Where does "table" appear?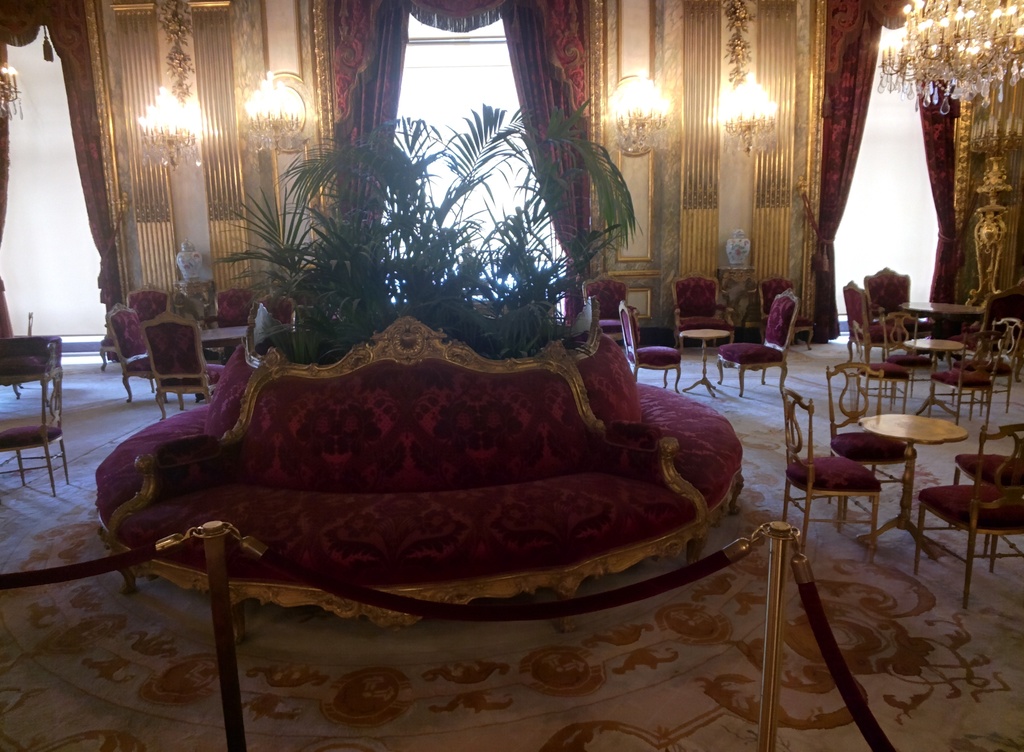
Appears at bbox=[205, 326, 248, 350].
